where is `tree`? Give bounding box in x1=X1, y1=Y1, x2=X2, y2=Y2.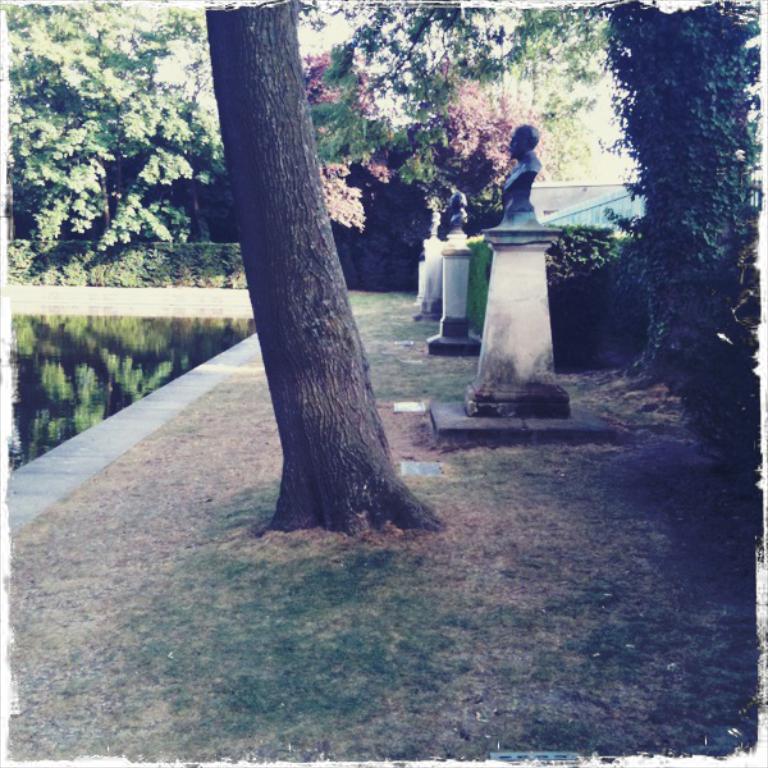
x1=61, y1=0, x2=580, y2=518.
